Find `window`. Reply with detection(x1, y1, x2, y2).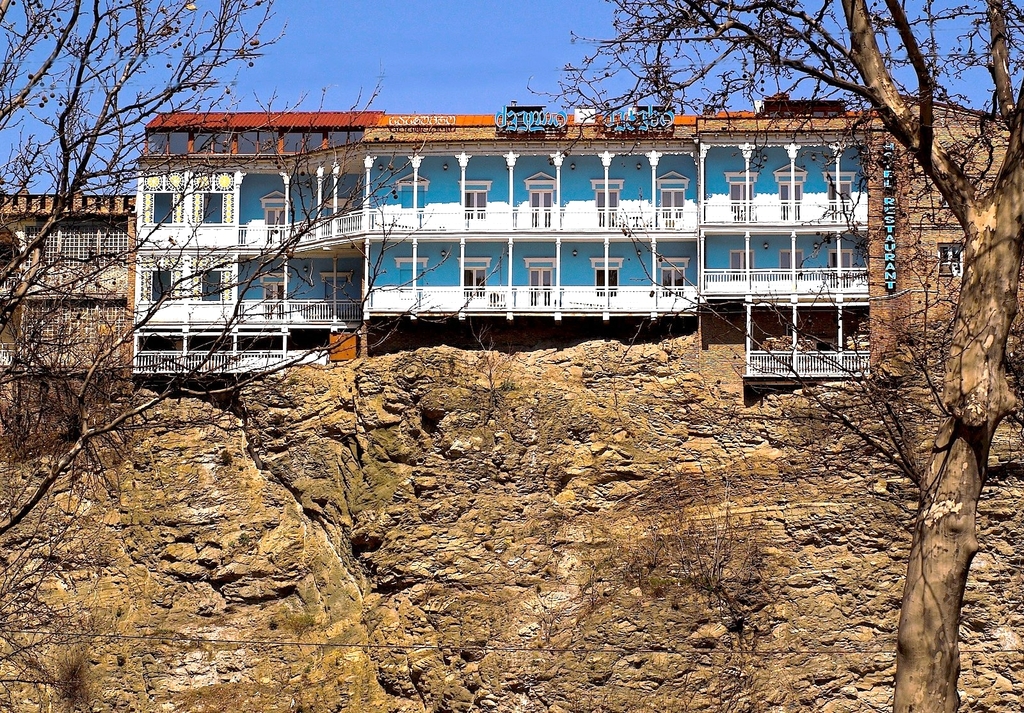
detection(202, 193, 225, 220).
